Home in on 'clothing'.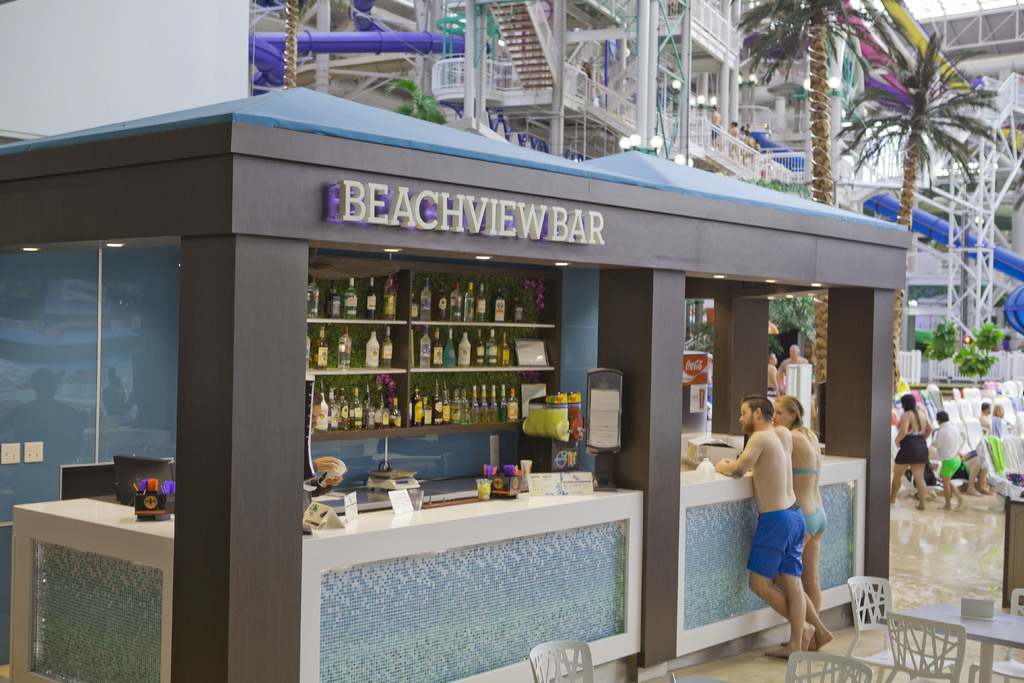
Homed in at 931,420,960,475.
